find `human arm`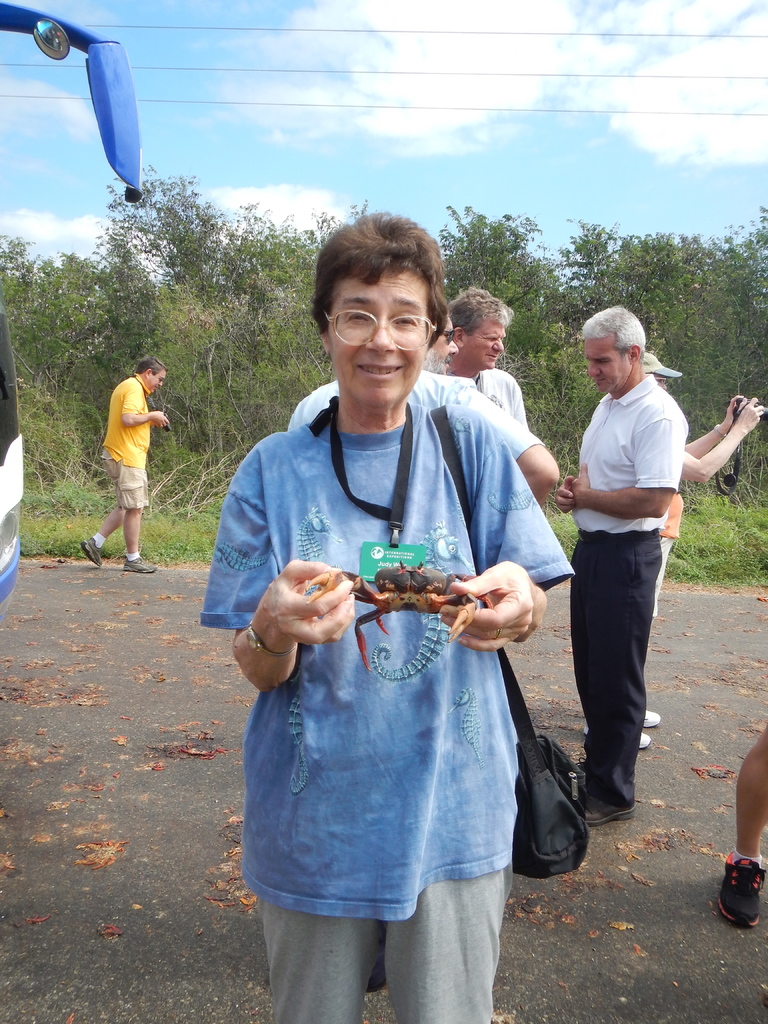
(548,468,577,509)
